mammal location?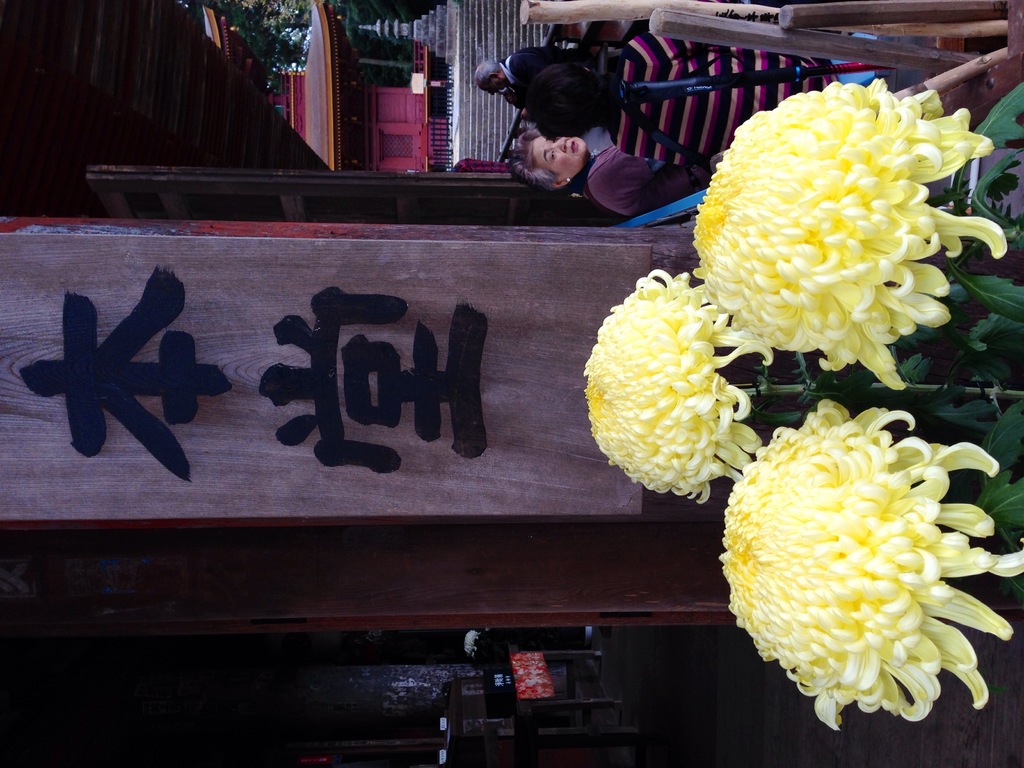
480:45:626:126
